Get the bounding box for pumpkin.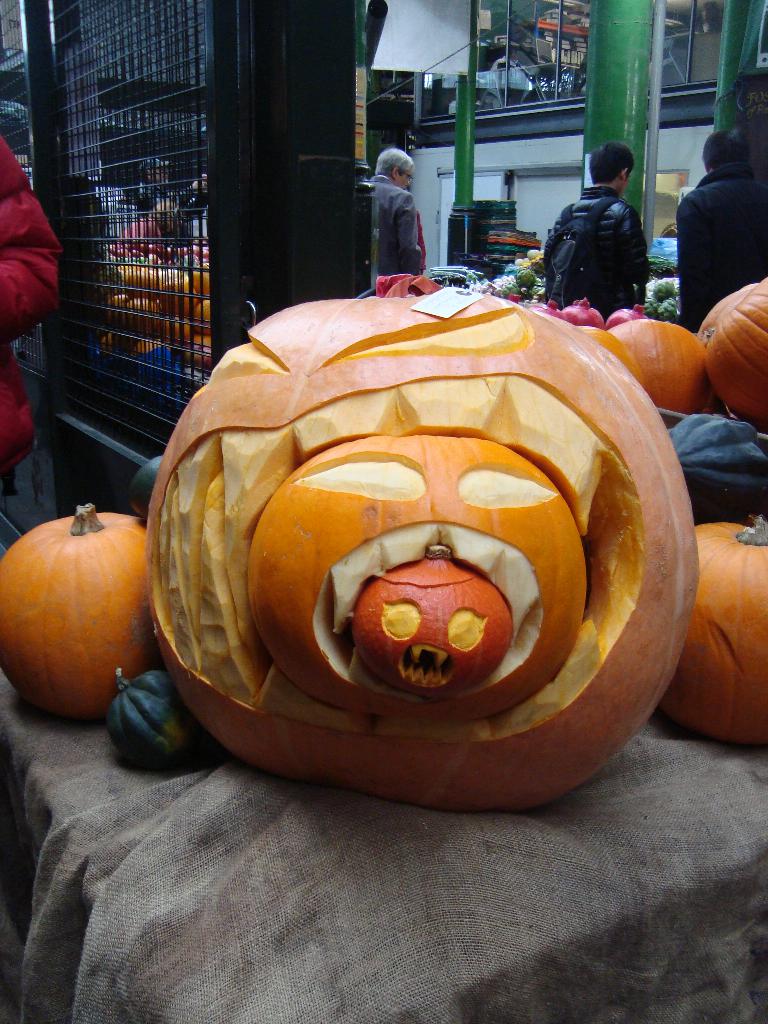
box=[245, 429, 590, 728].
